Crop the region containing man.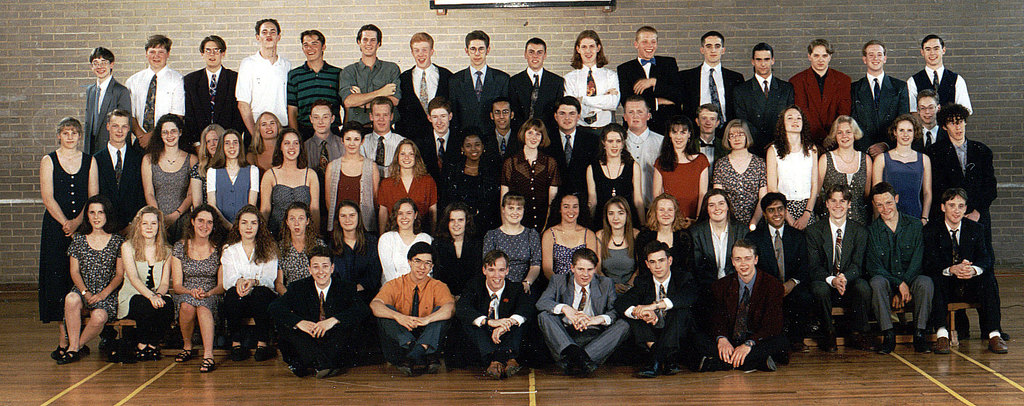
Crop region: 867, 182, 934, 356.
